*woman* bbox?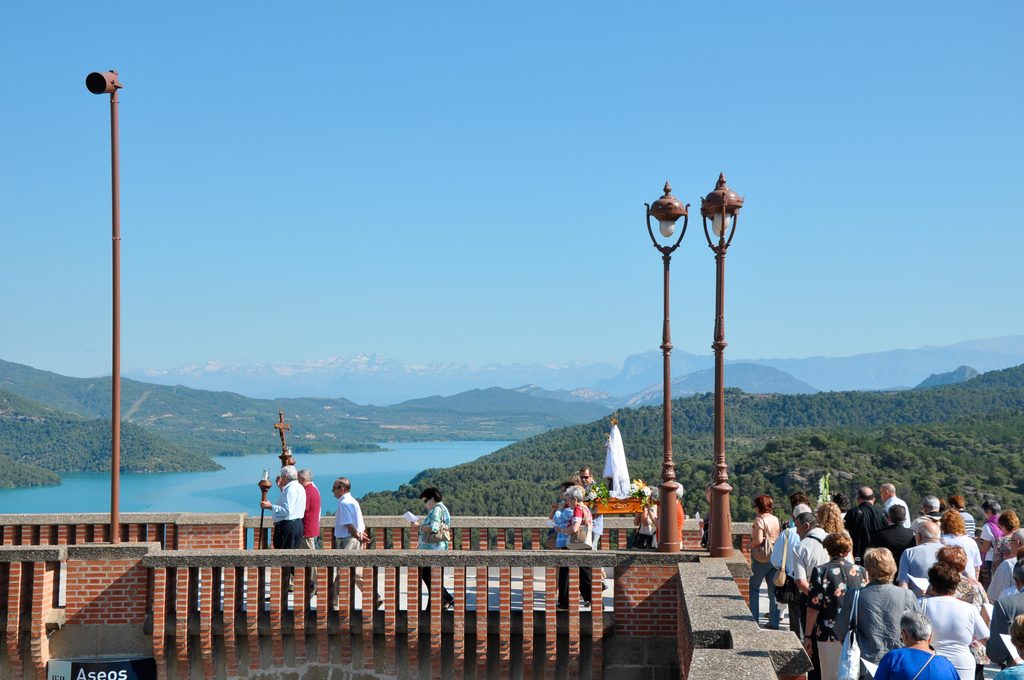
Rect(553, 484, 604, 611)
